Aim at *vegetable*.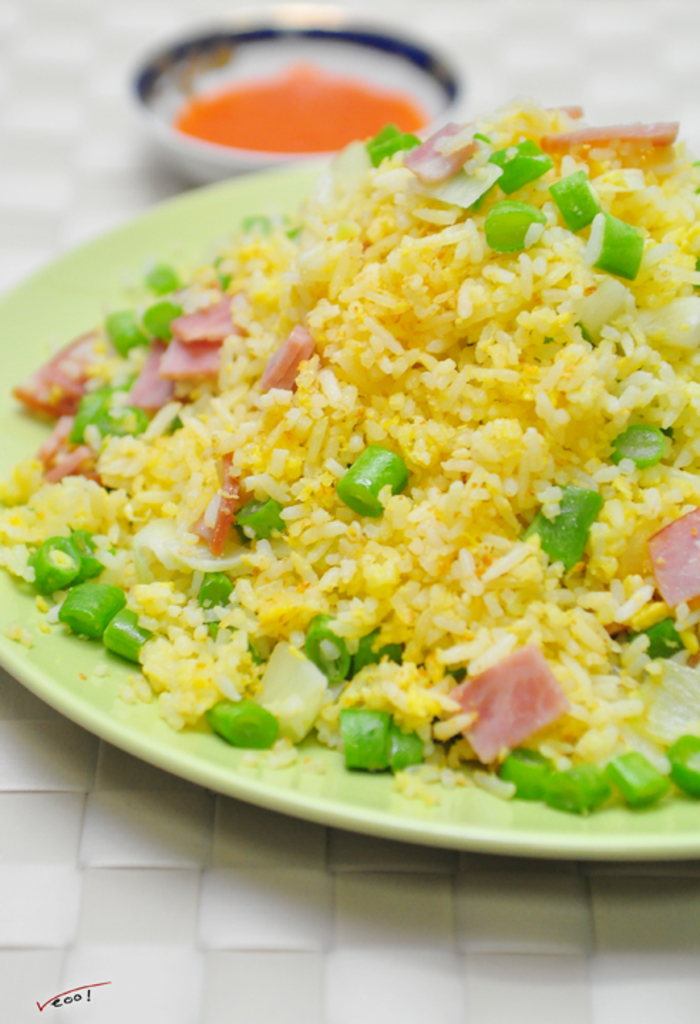
Aimed at locate(68, 385, 157, 439).
